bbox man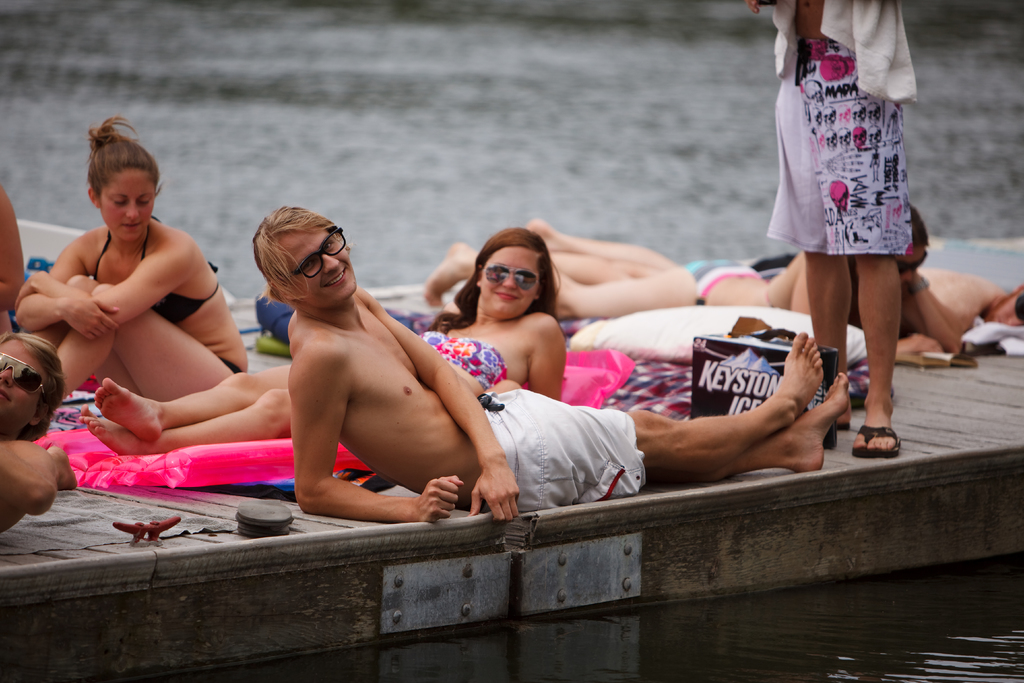
[0, 331, 68, 531]
